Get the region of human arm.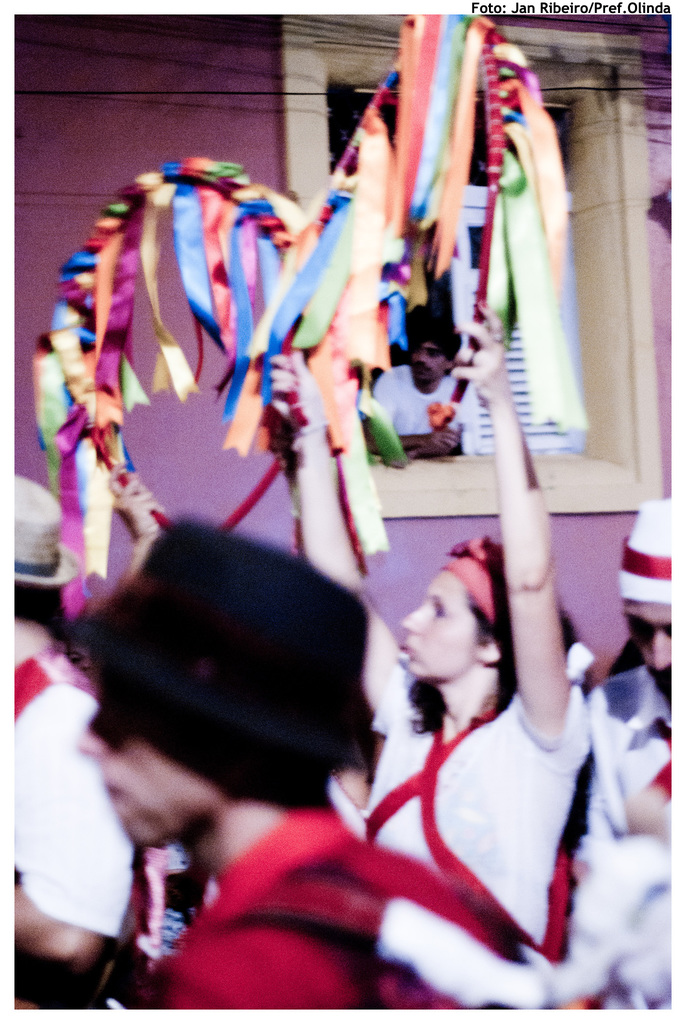
pyautogui.locateOnScreen(450, 304, 559, 741).
